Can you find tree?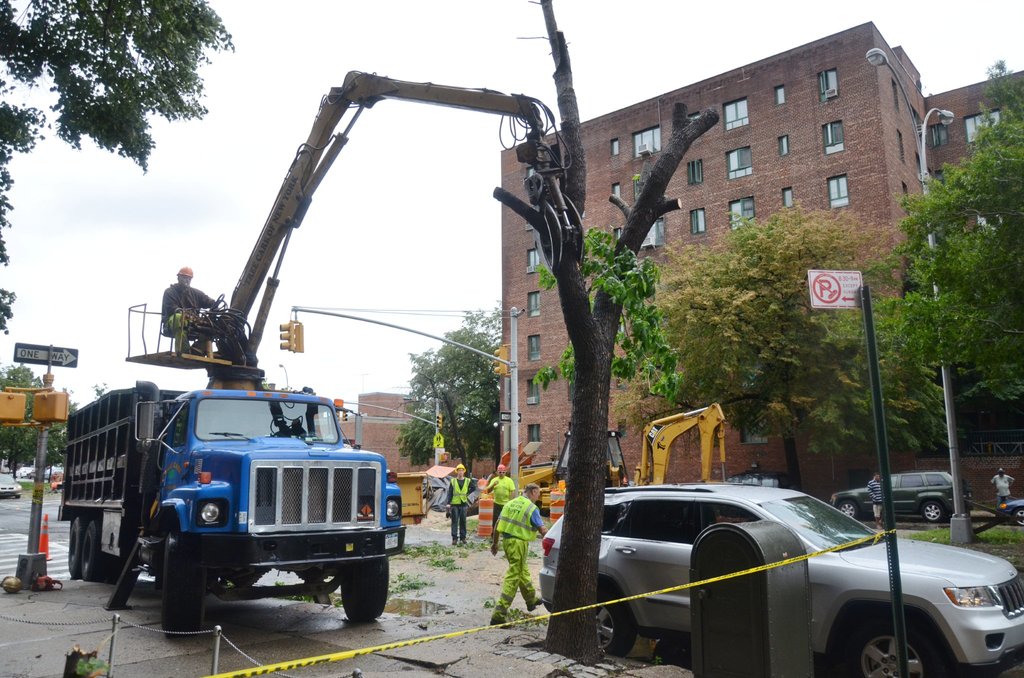
Yes, bounding box: rect(399, 298, 504, 486).
